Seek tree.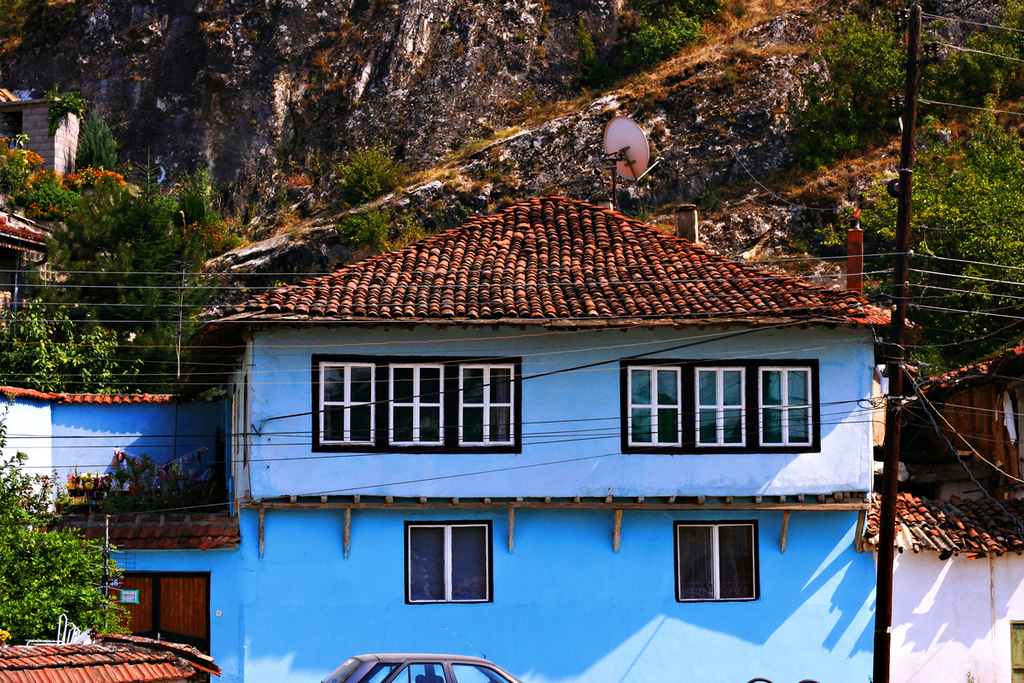
box=[75, 87, 128, 184].
